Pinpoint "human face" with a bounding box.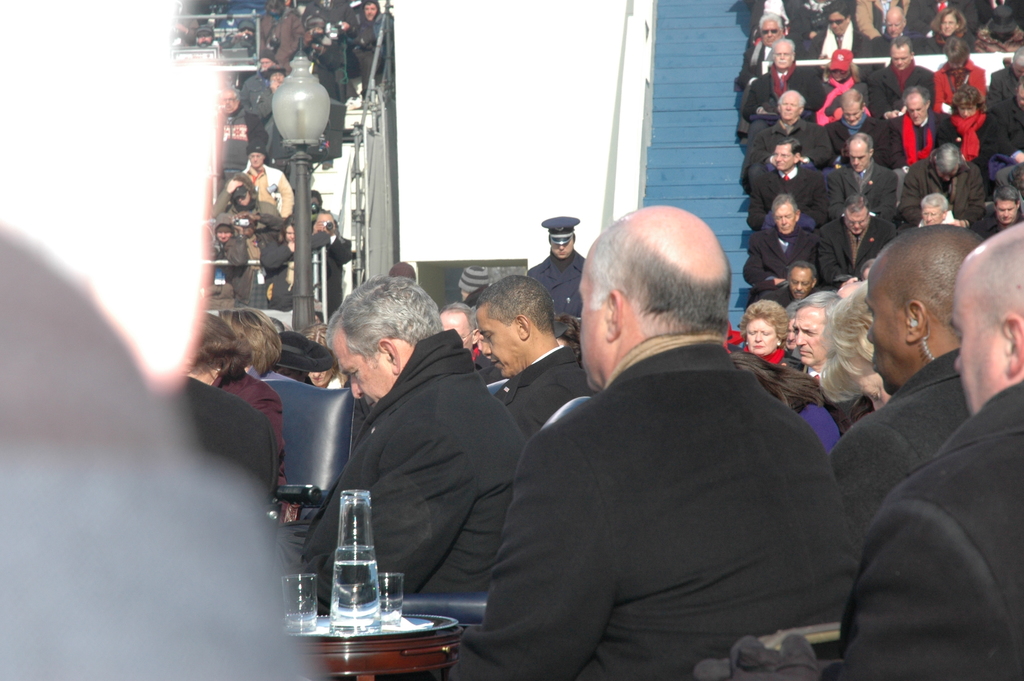
x1=844 y1=104 x2=862 y2=125.
